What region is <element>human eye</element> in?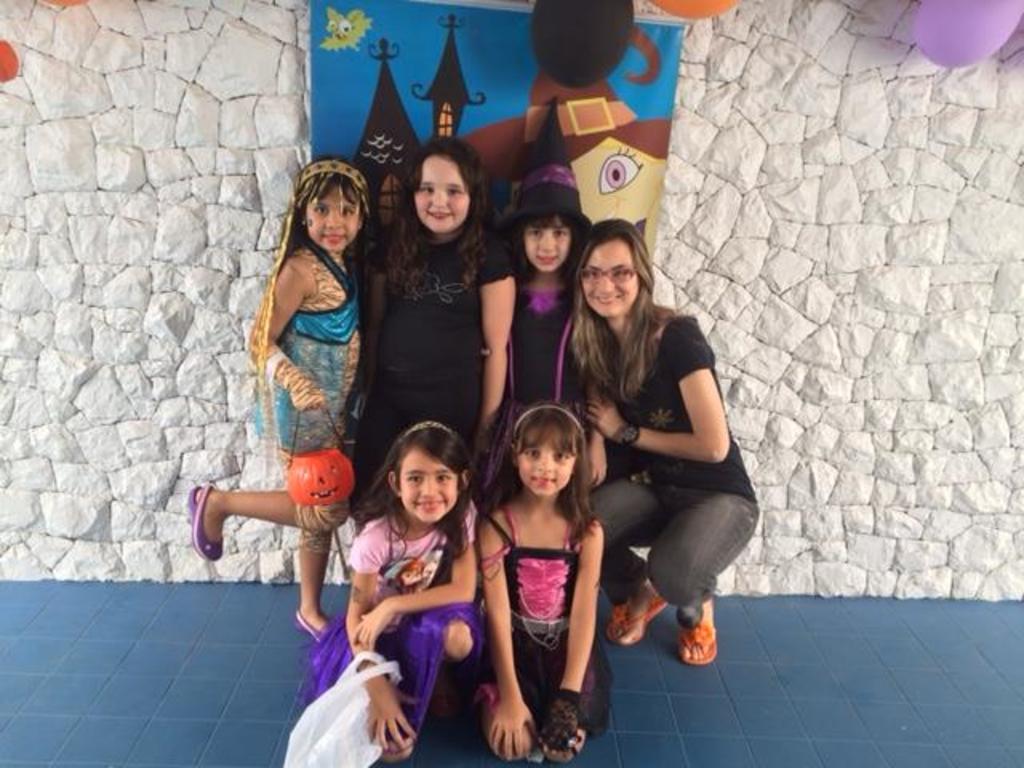
region(341, 210, 354, 221).
